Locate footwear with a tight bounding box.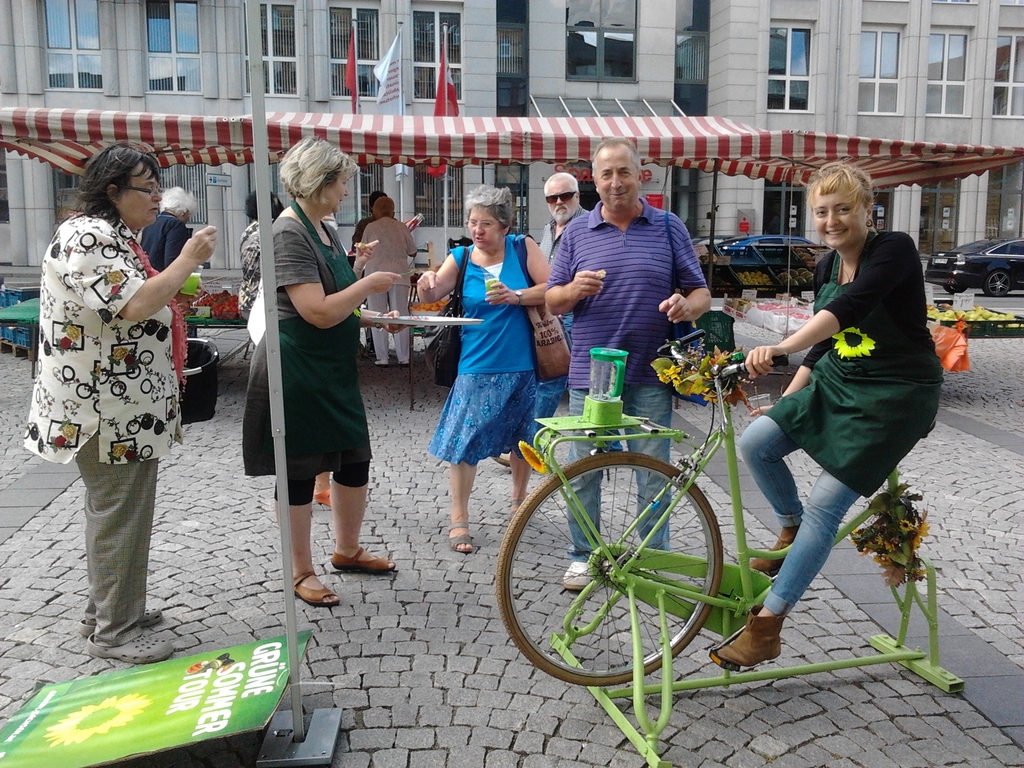
pyautogui.locateOnScreen(87, 636, 170, 665).
